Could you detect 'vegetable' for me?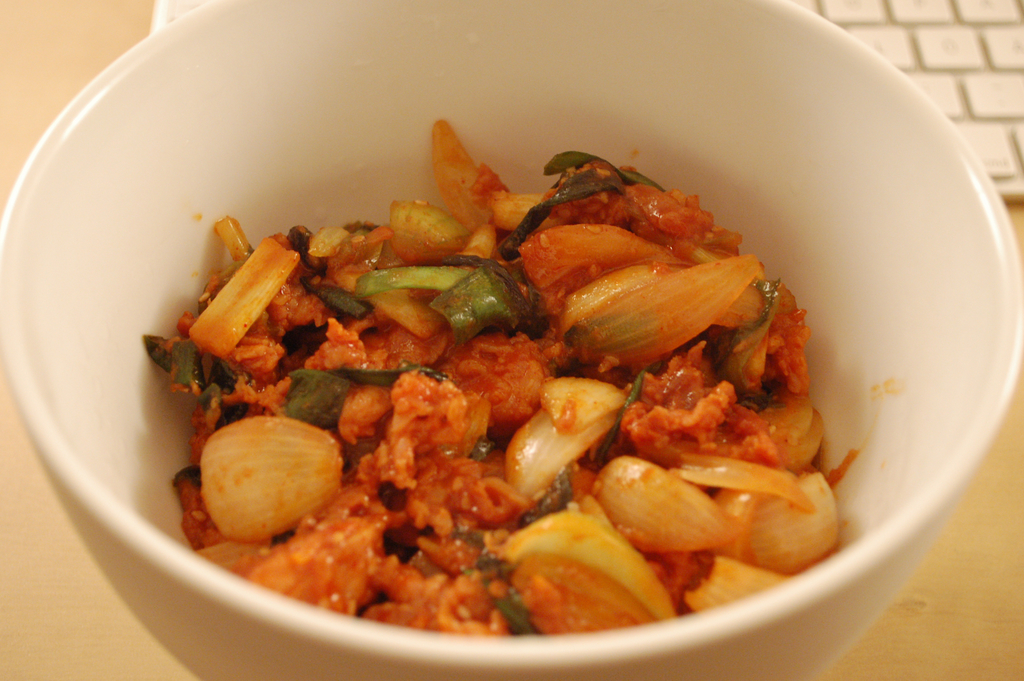
Detection result: bbox(503, 376, 639, 506).
